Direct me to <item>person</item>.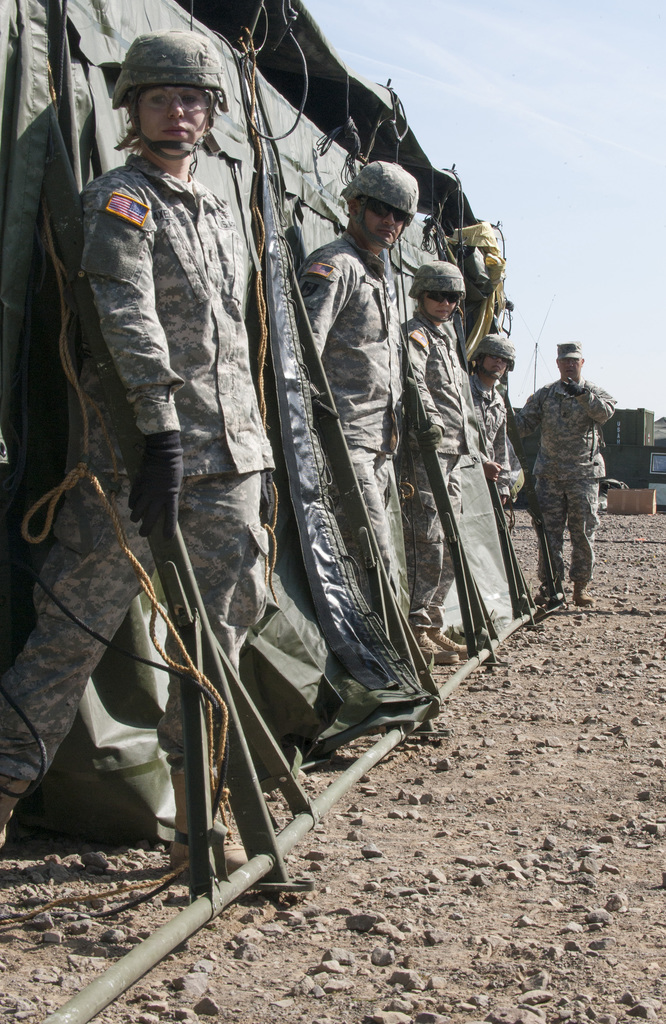
Direction: 288/152/419/668.
